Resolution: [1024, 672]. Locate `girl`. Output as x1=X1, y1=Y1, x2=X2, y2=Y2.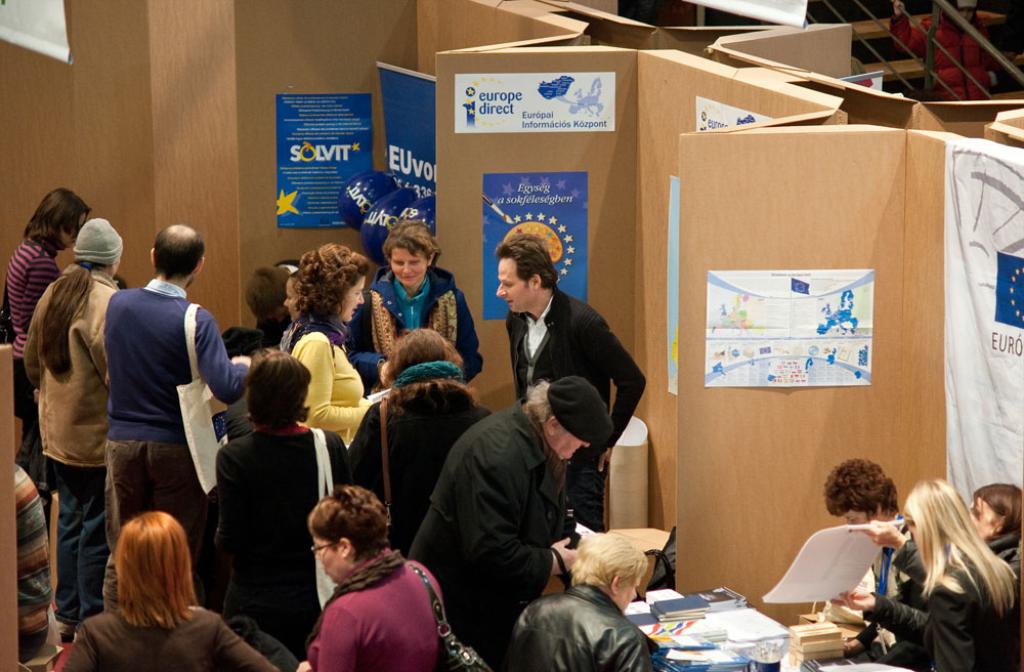
x1=372, y1=222, x2=487, y2=382.
